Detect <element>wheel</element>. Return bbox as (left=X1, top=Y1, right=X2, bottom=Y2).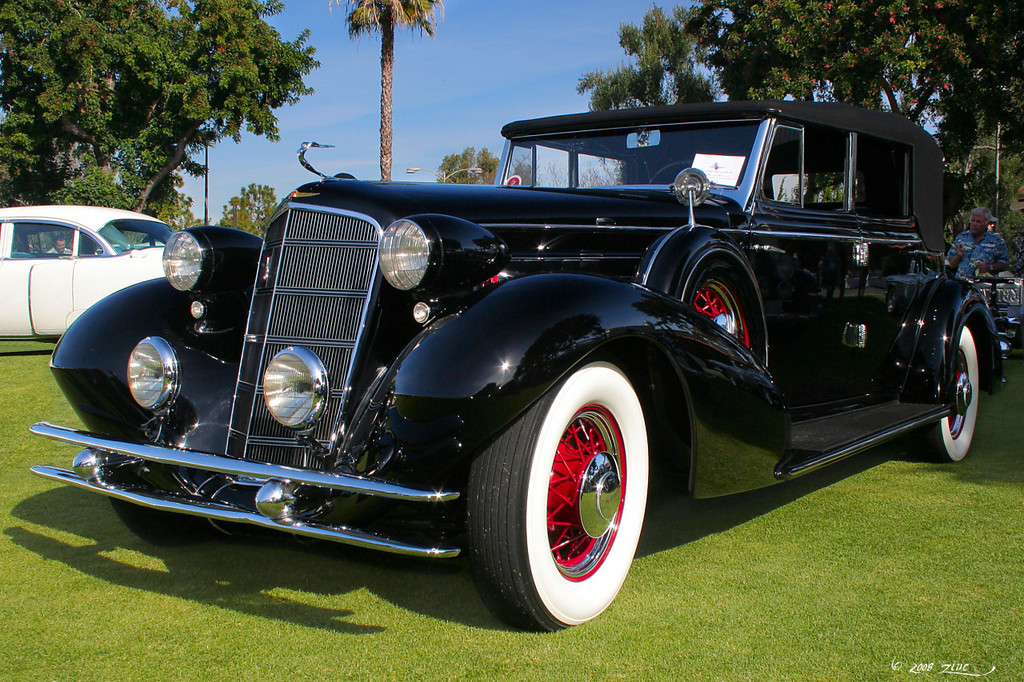
(left=921, top=325, right=980, bottom=462).
